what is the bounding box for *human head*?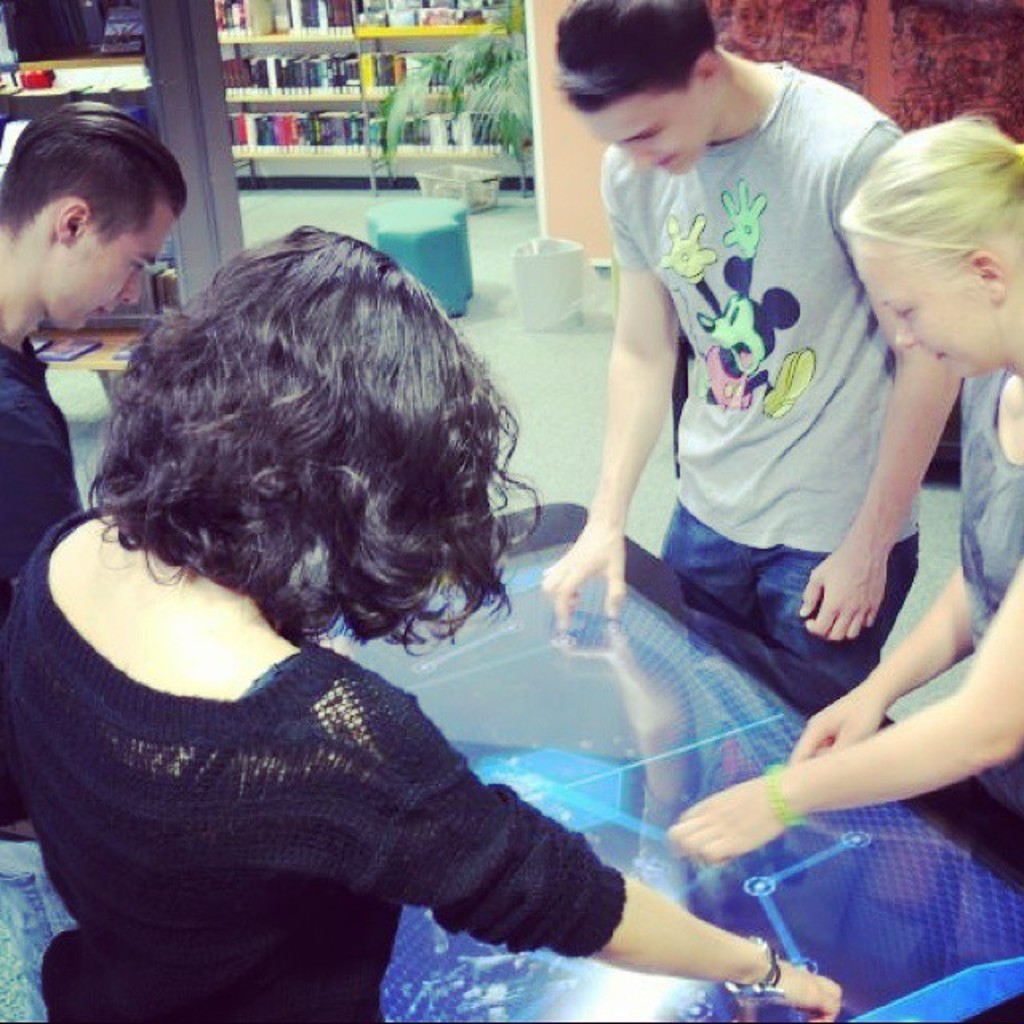
(x1=14, y1=102, x2=190, y2=325).
